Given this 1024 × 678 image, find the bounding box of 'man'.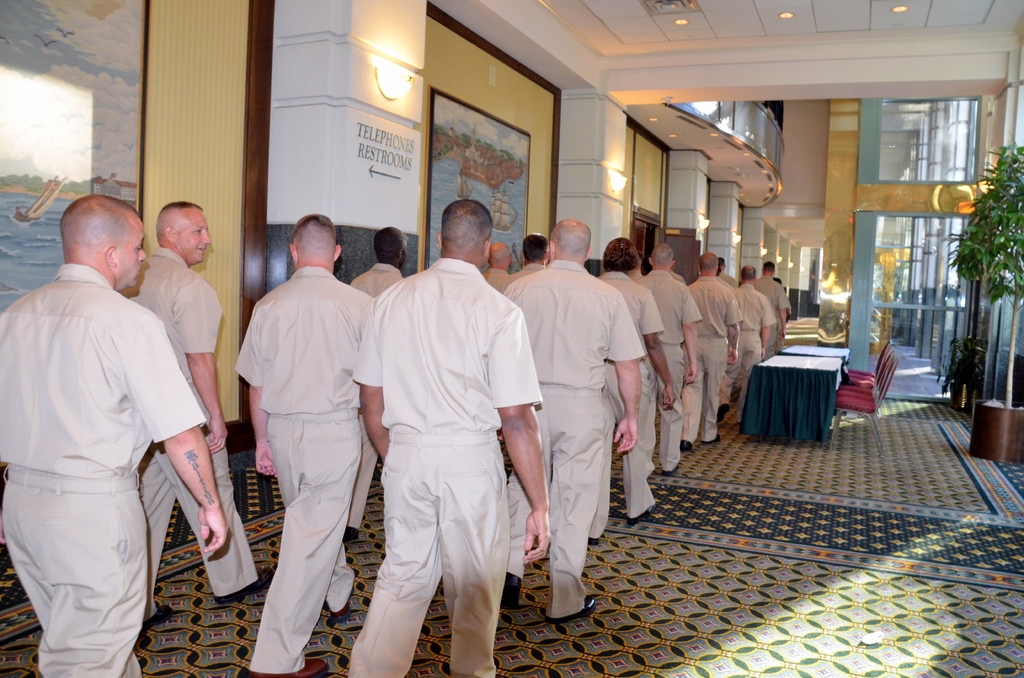
<bbox>720, 260, 741, 291</bbox>.
